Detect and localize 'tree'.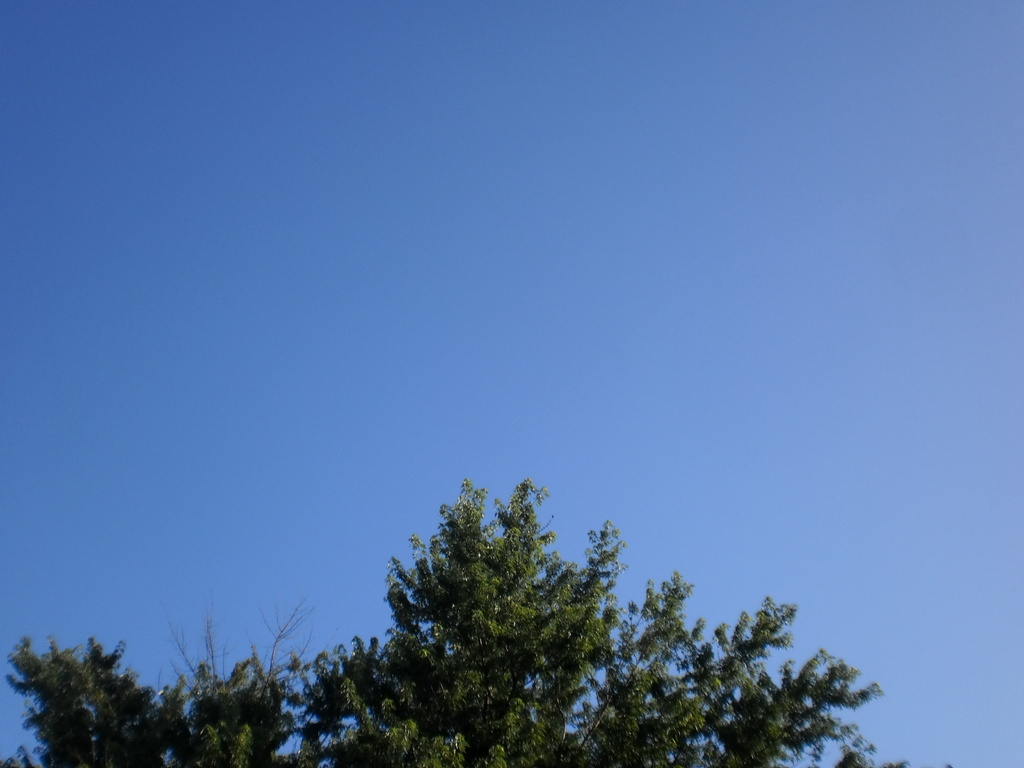
Localized at BBox(0, 479, 916, 767).
